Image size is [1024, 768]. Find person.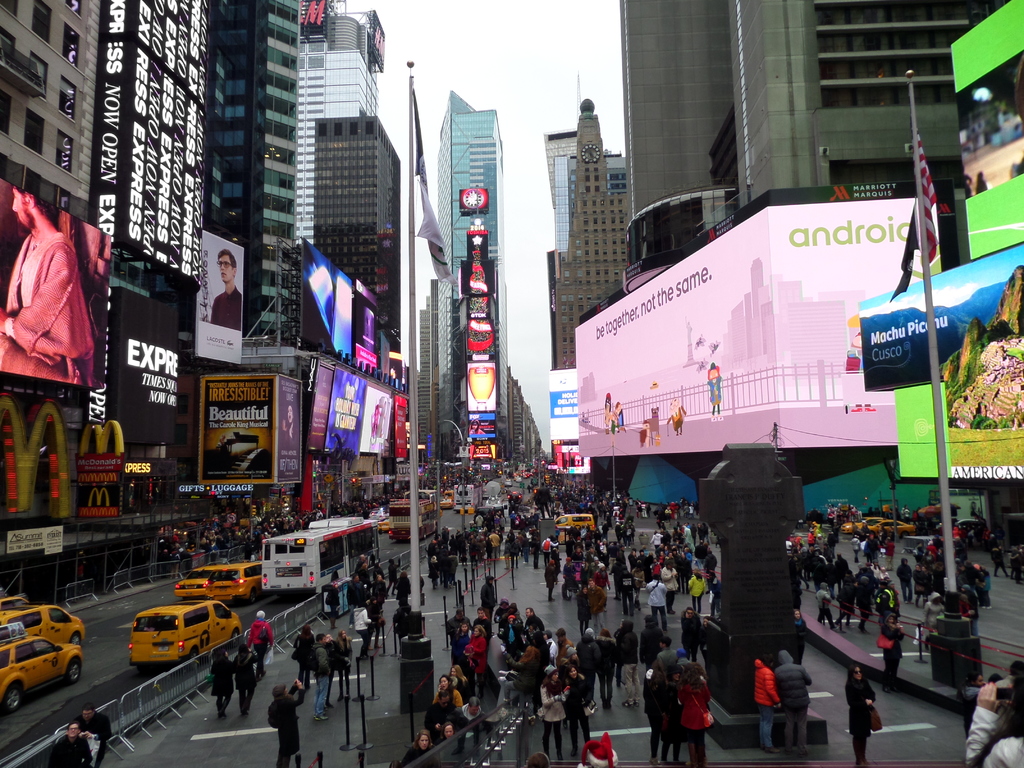
x1=561 y1=663 x2=602 y2=758.
